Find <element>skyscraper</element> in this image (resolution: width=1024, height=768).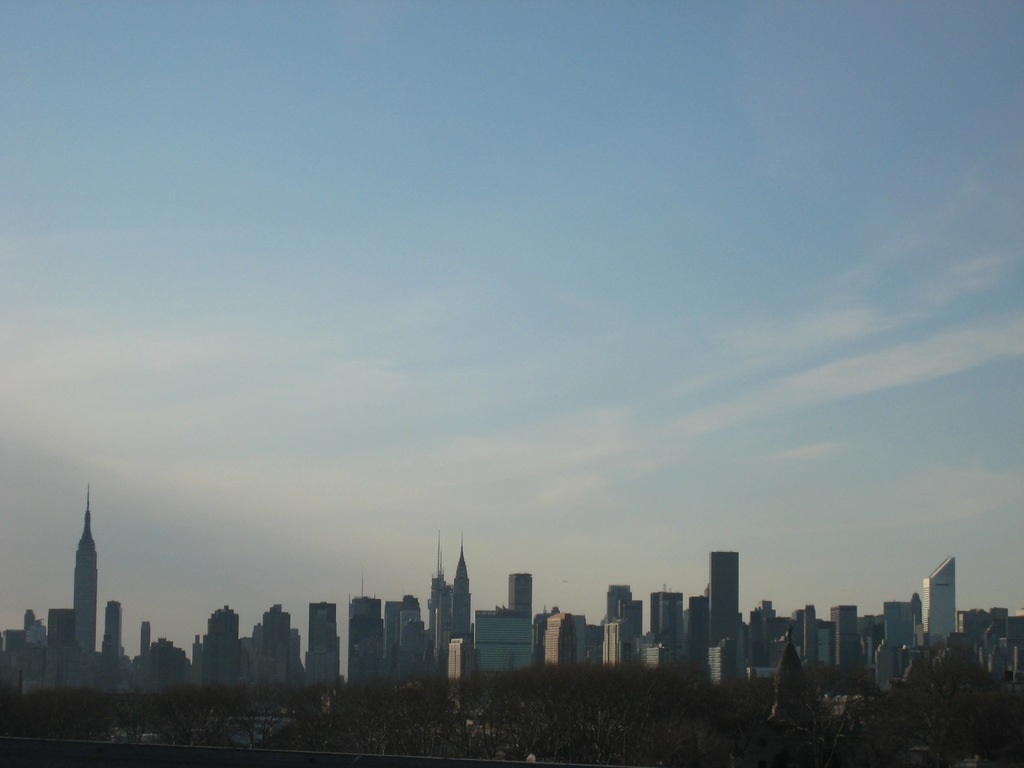
604, 580, 633, 632.
